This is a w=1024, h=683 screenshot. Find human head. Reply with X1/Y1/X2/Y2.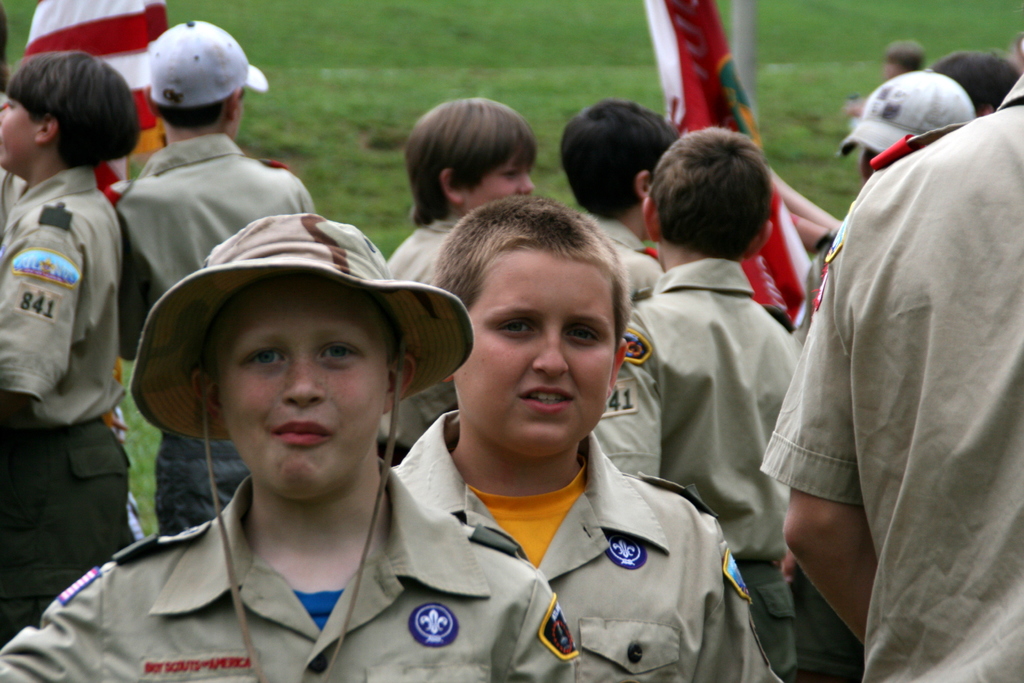
561/102/666/223.
